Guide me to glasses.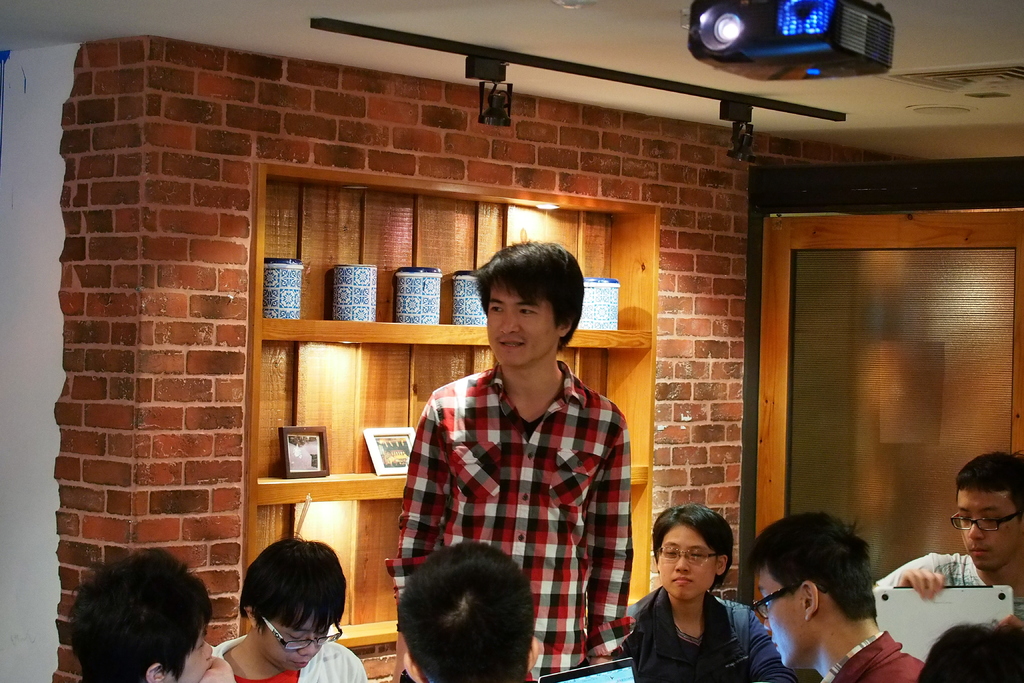
Guidance: 260 618 345 651.
